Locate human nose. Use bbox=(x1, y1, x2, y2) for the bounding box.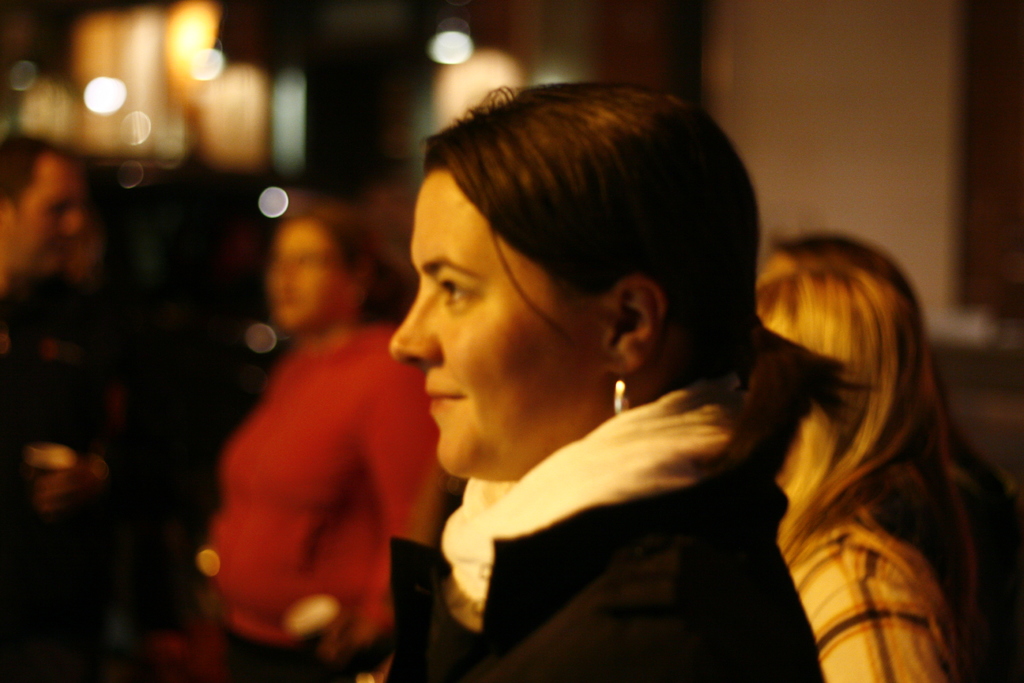
bbox=(61, 202, 88, 238).
